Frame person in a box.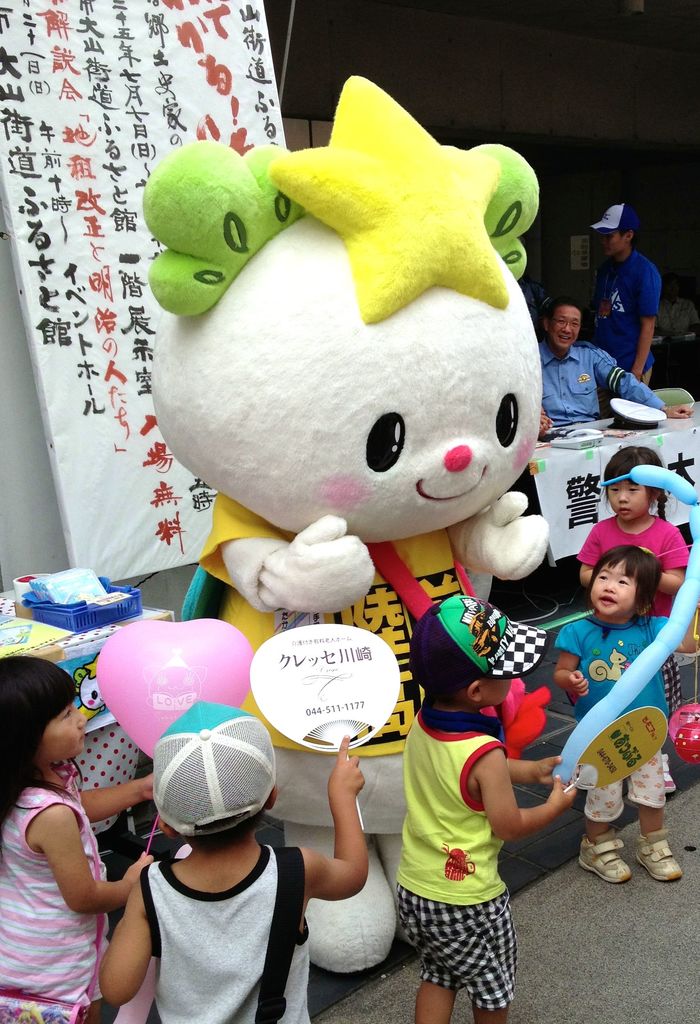
539, 299, 694, 431.
